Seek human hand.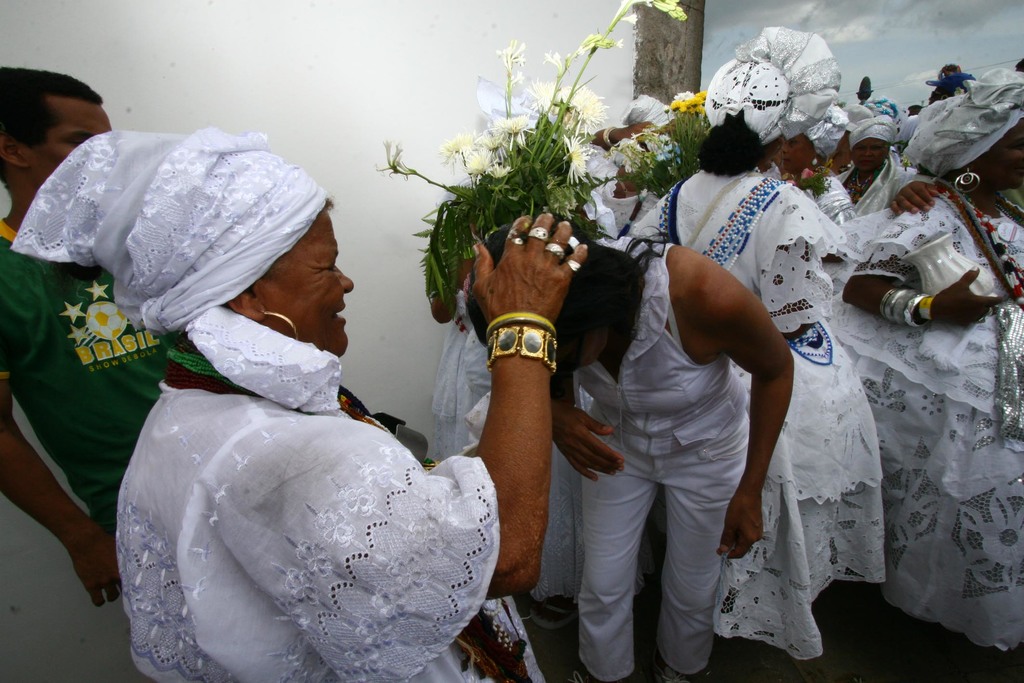
select_region(927, 265, 1008, 331).
